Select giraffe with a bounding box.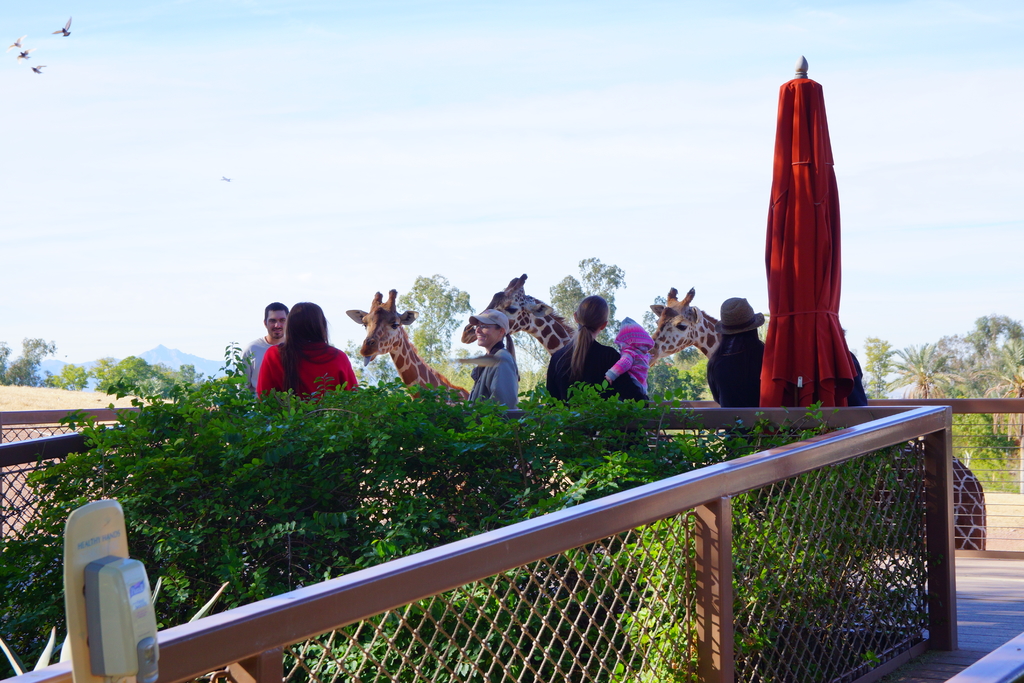
box(359, 295, 451, 411).
